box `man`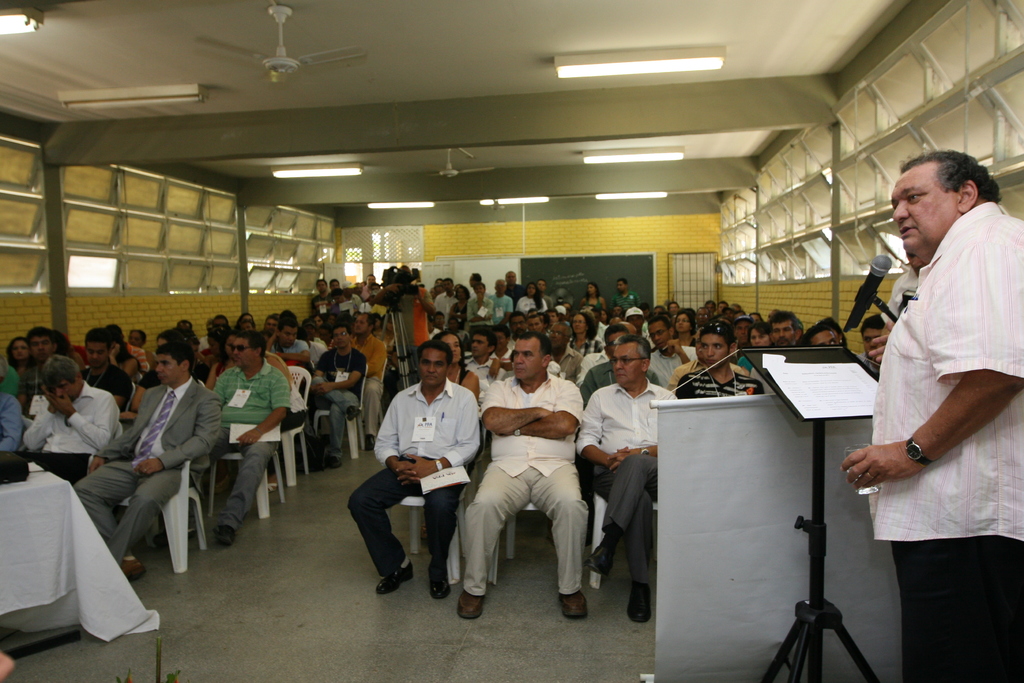
[671,302,675,315]
